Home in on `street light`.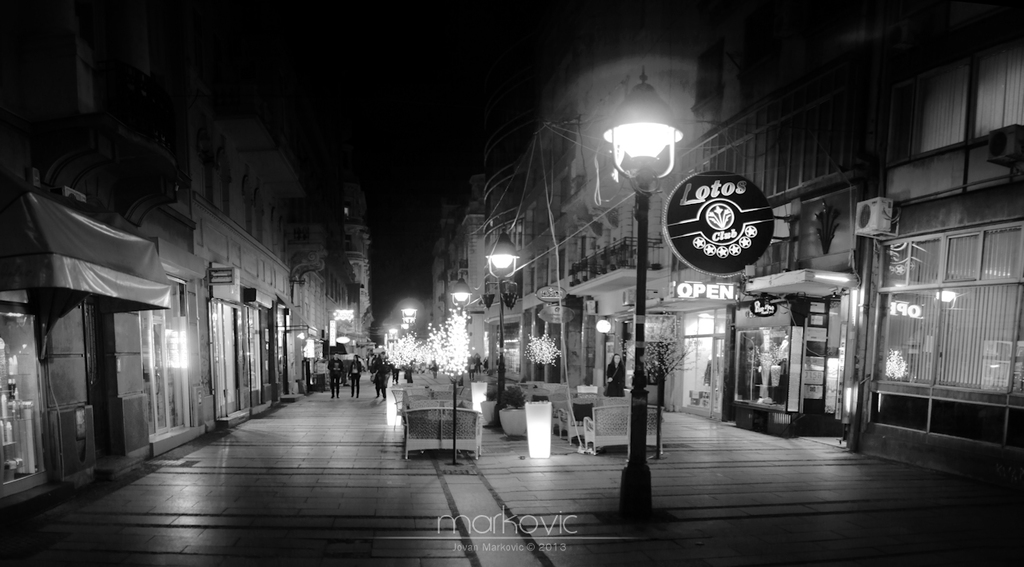
Homed in at <region>400, 303, 414, 335</region>.
